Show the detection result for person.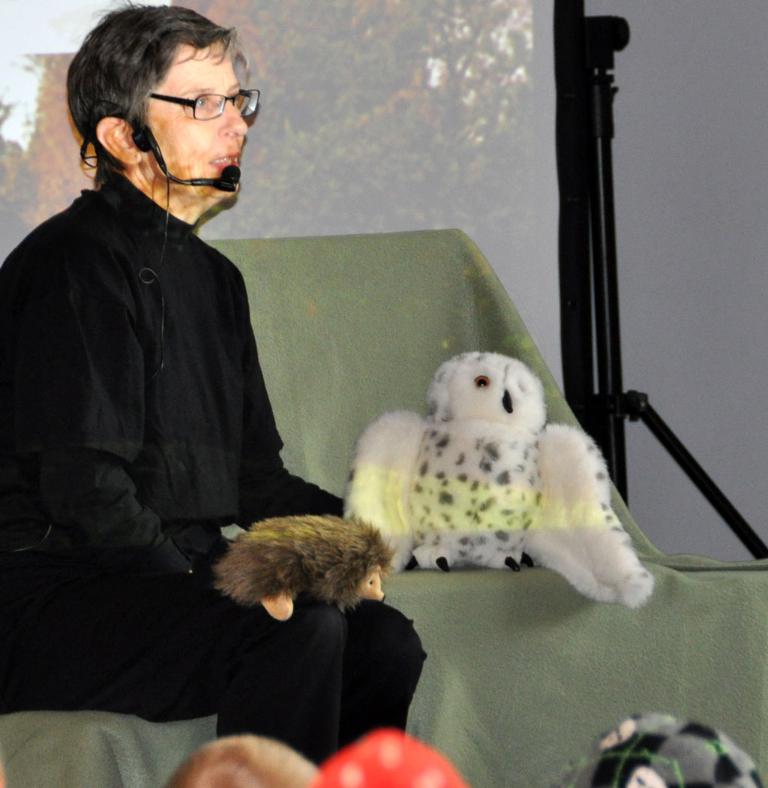
[56,29,449,756].
